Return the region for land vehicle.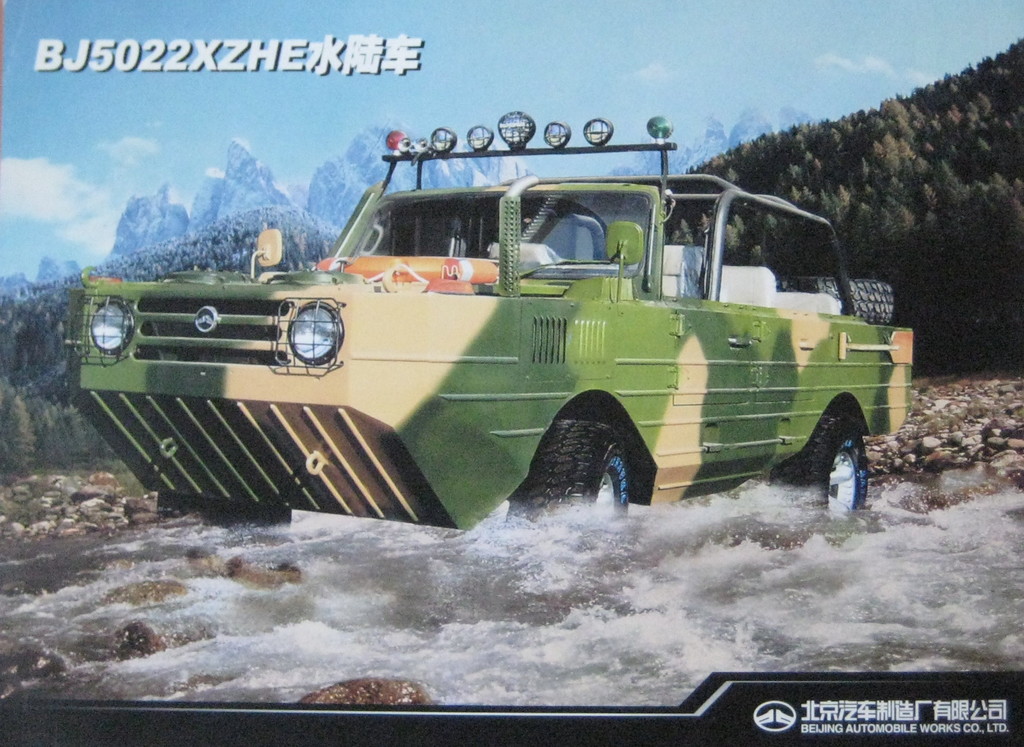
x1=17 y1=121 x2=937 y2=542.
